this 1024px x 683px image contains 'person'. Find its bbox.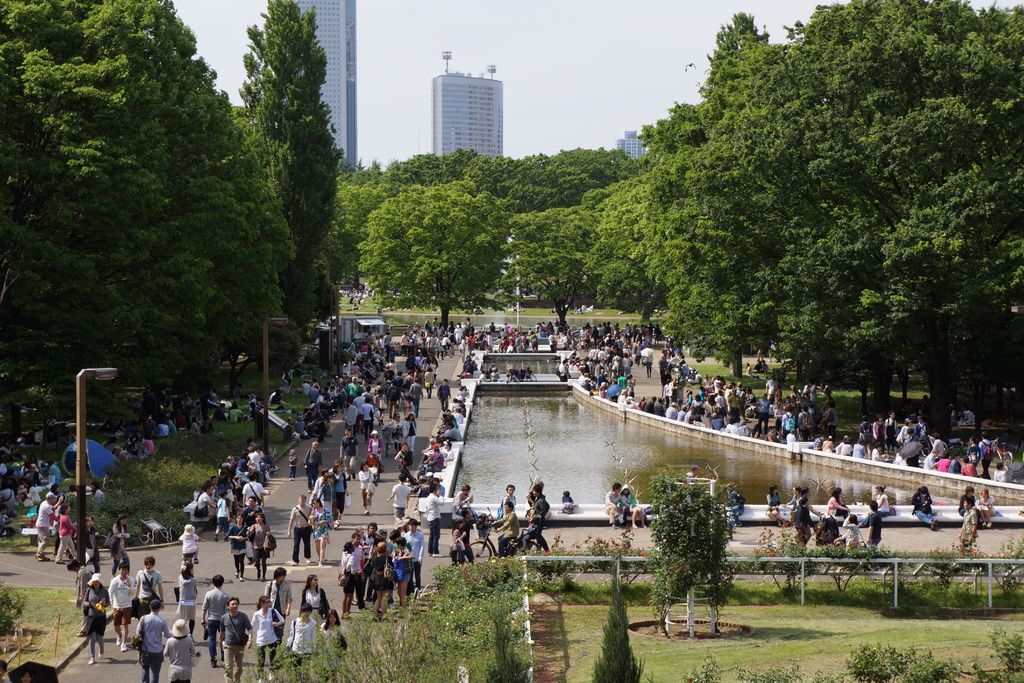
BBox(424, 483, 444, 558).
